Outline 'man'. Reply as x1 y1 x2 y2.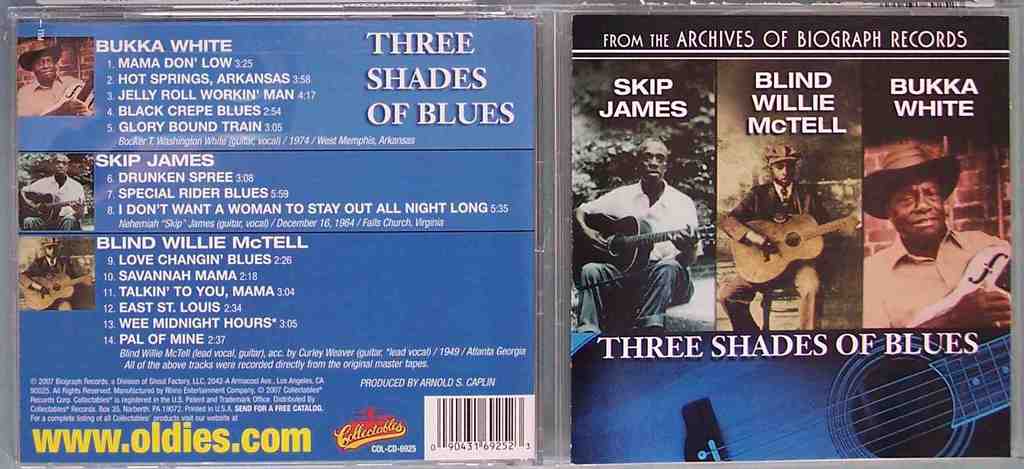
870 143 1013 349.
